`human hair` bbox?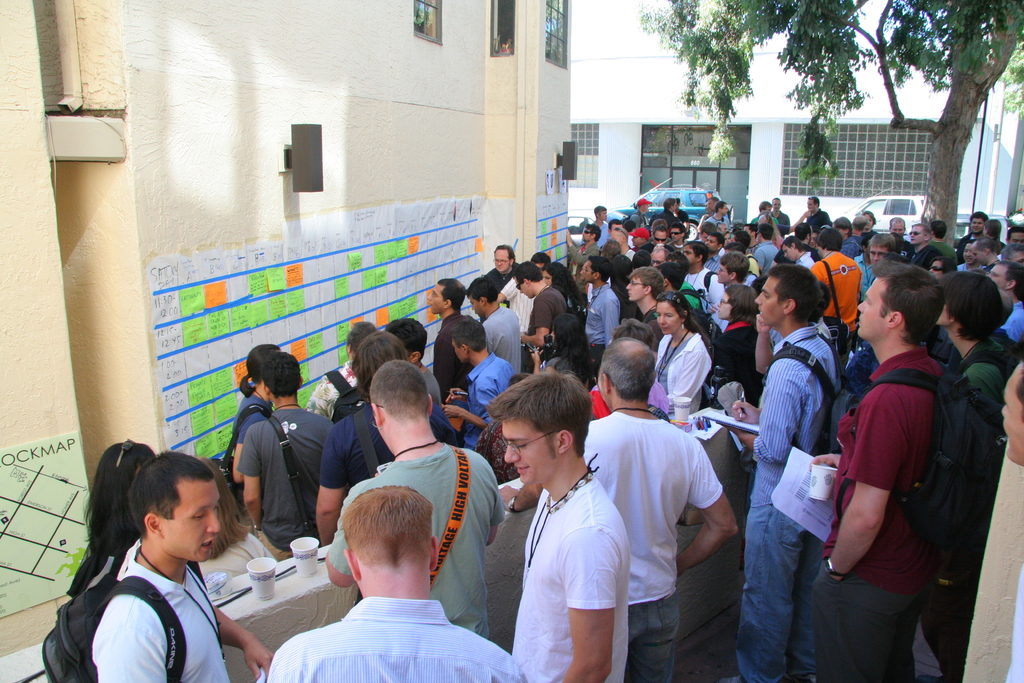
detection(661, 196, 678, 210)
